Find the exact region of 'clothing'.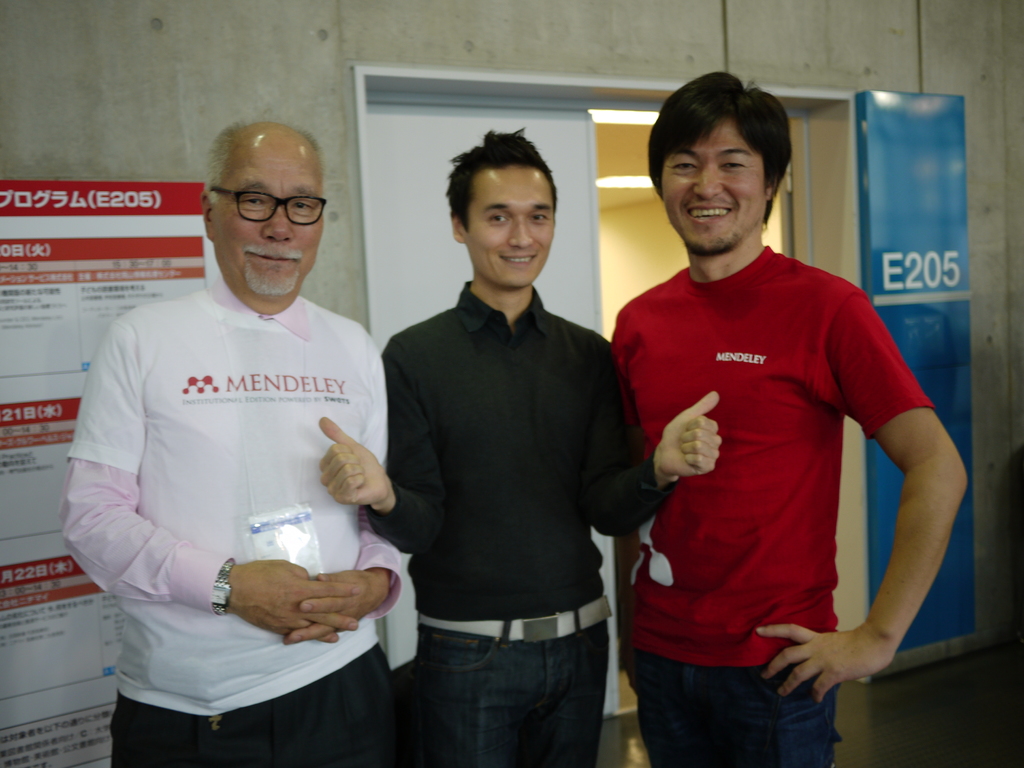
Exact region: detection(361, 286, 678, 767).
